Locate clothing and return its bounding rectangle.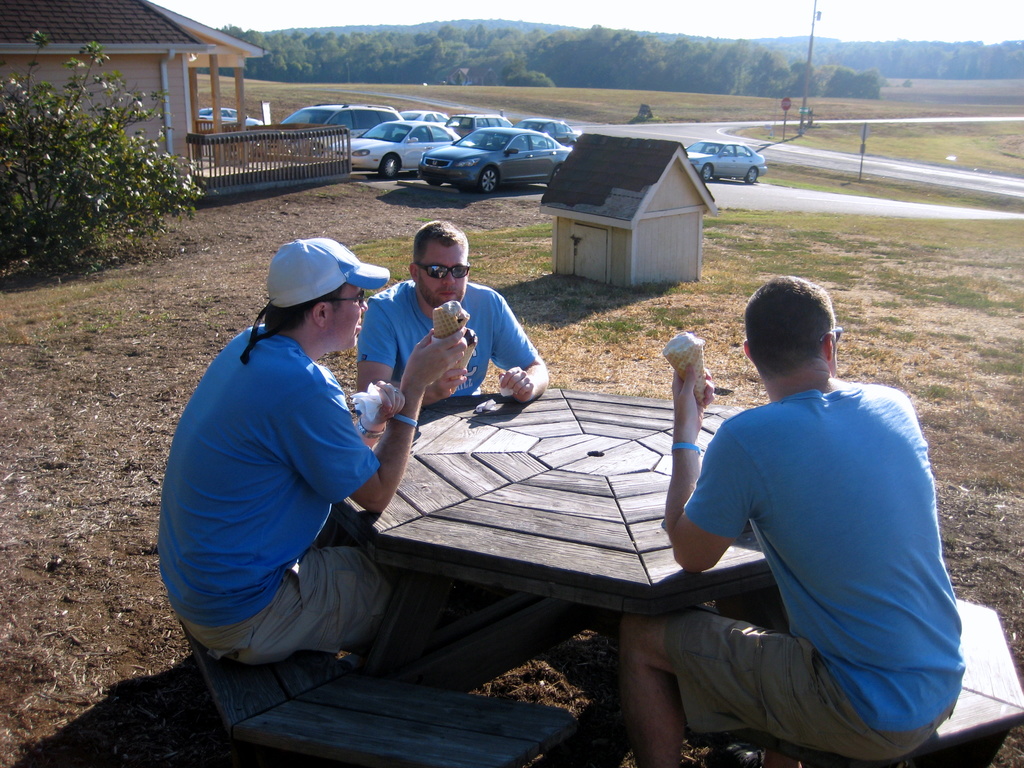
bbox=(360, 280, 532, 399).
